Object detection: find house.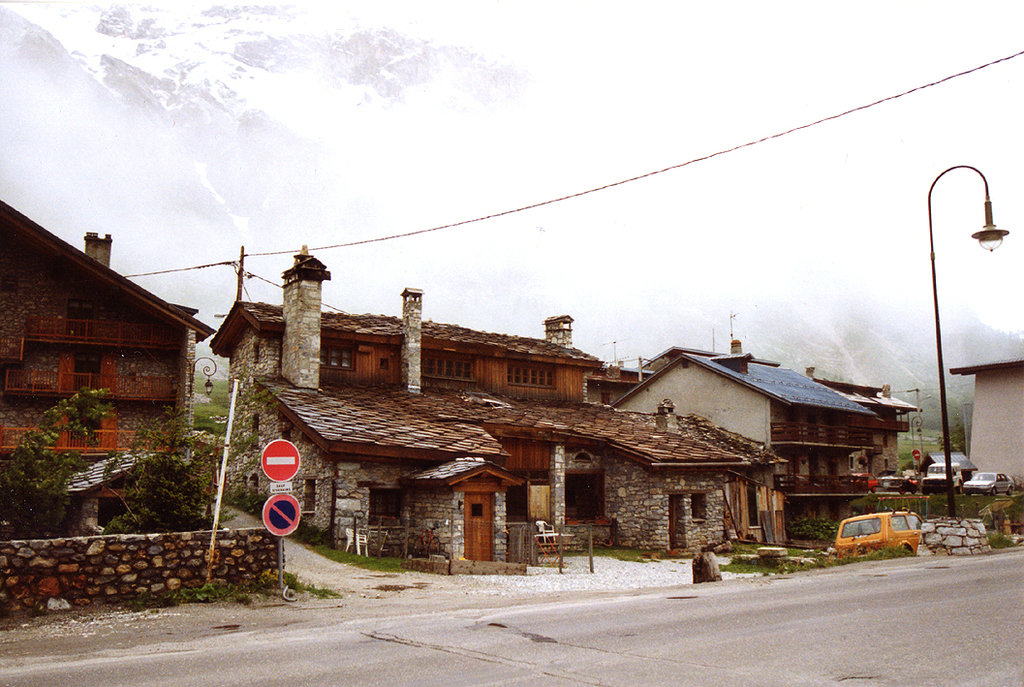
<bbox>946, 353, 1023, 488</bbox>.
